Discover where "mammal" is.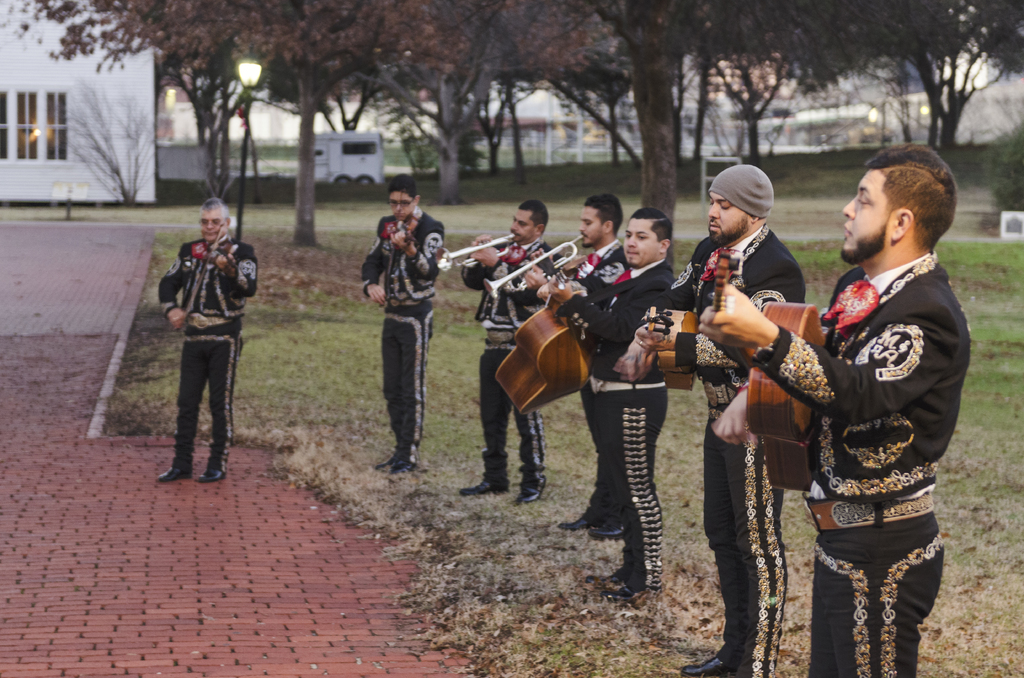
Discovered at {"x1": 626, "y1": 156, "x2": 808, "y2": 677}.
